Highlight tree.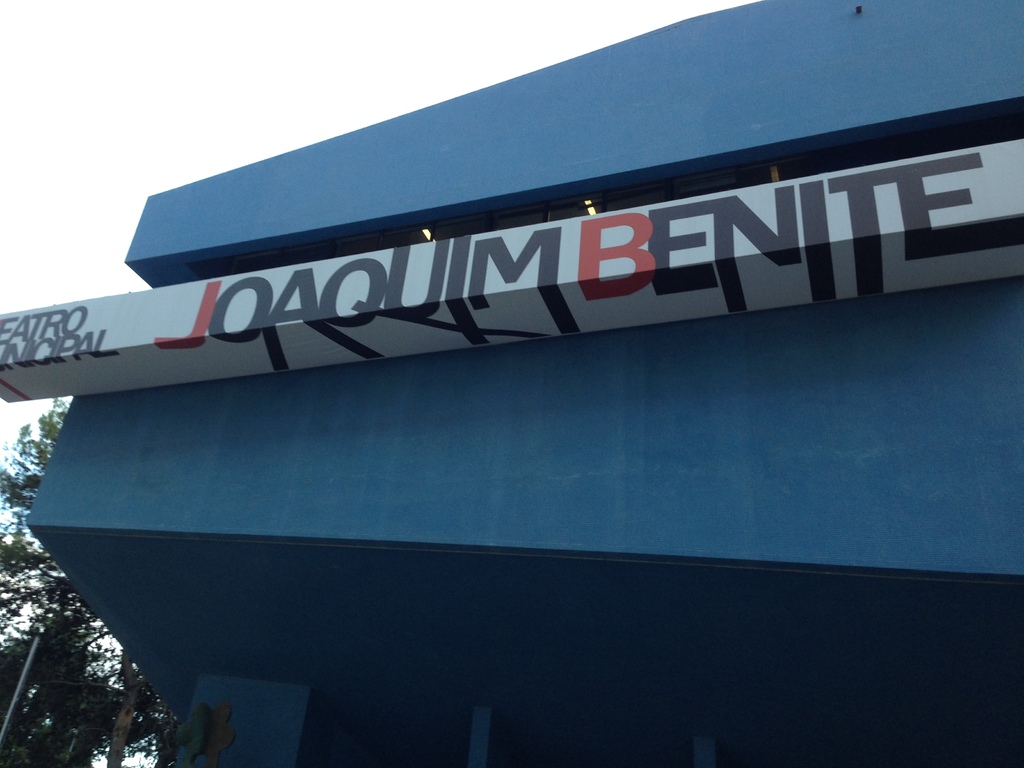
Highlighted region: [x1=0, y1=398, x2=183, y2=767].
